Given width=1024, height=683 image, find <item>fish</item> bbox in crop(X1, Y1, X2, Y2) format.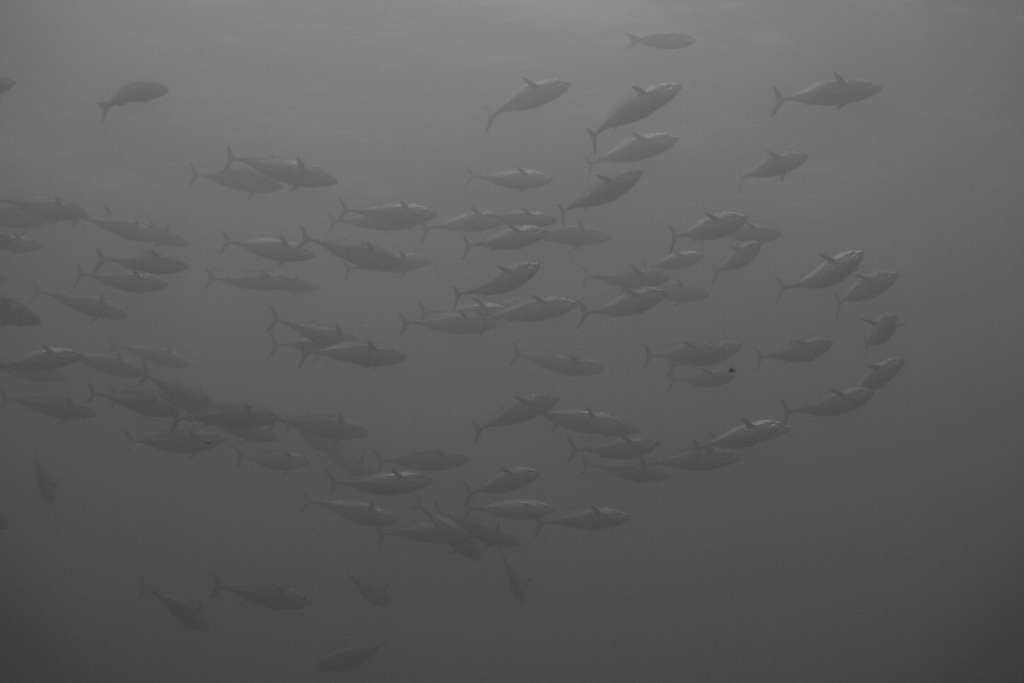
crop(1, 235, 47, 254).
